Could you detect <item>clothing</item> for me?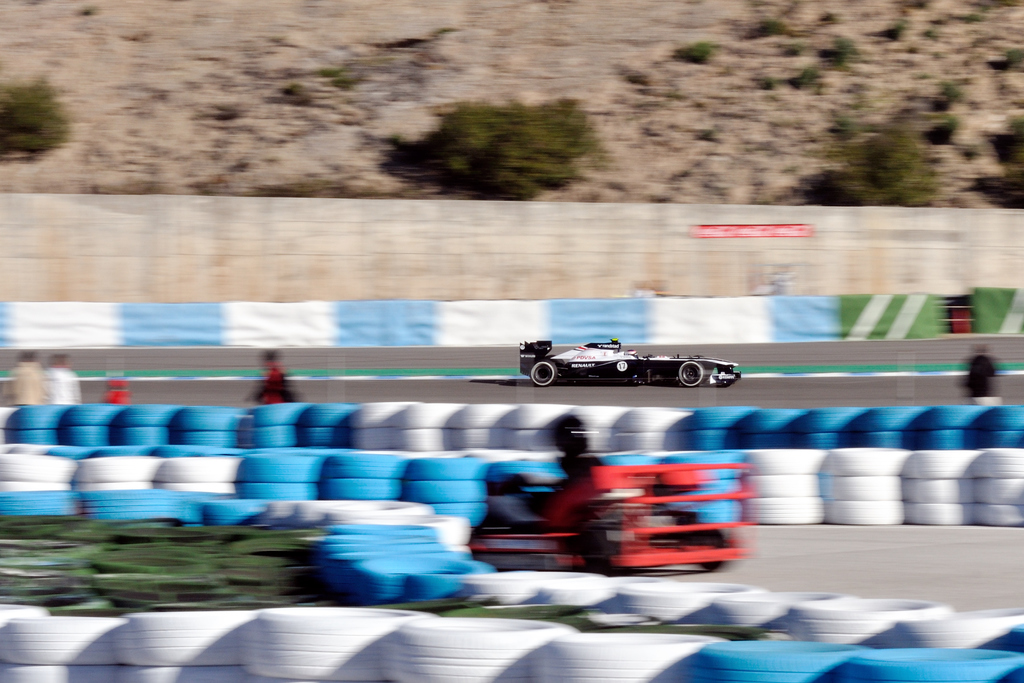
Detection result: BBox(253, 369, 297, 406).
